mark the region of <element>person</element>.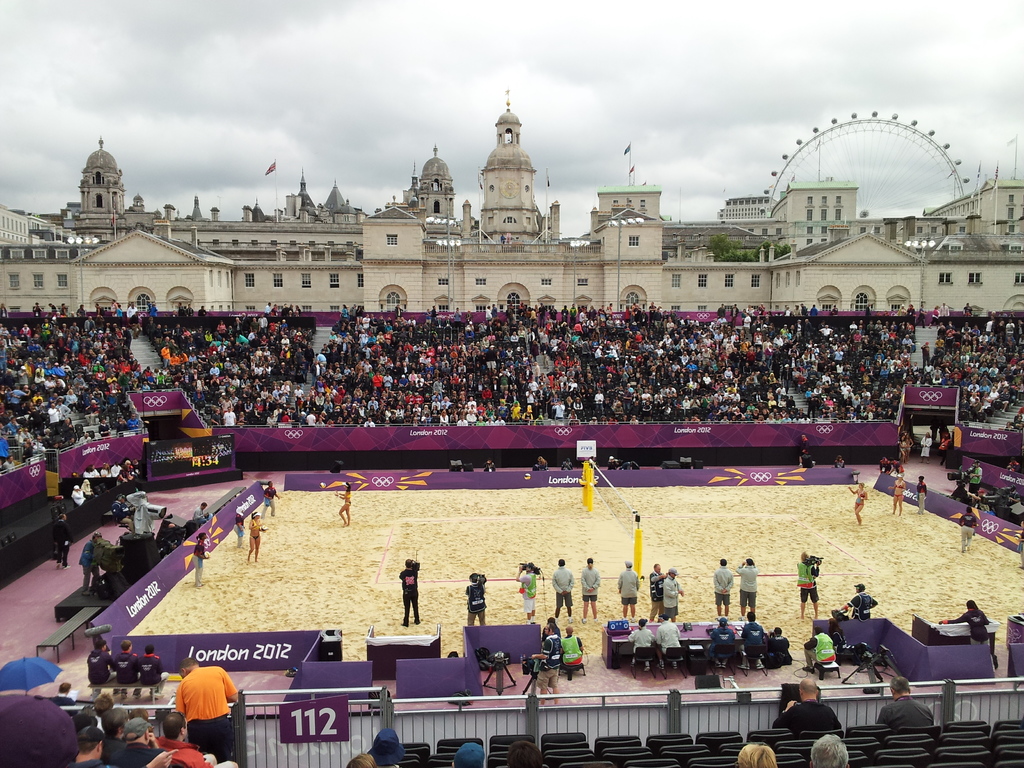
Region: bbox=(714, 559, 732, 619).
